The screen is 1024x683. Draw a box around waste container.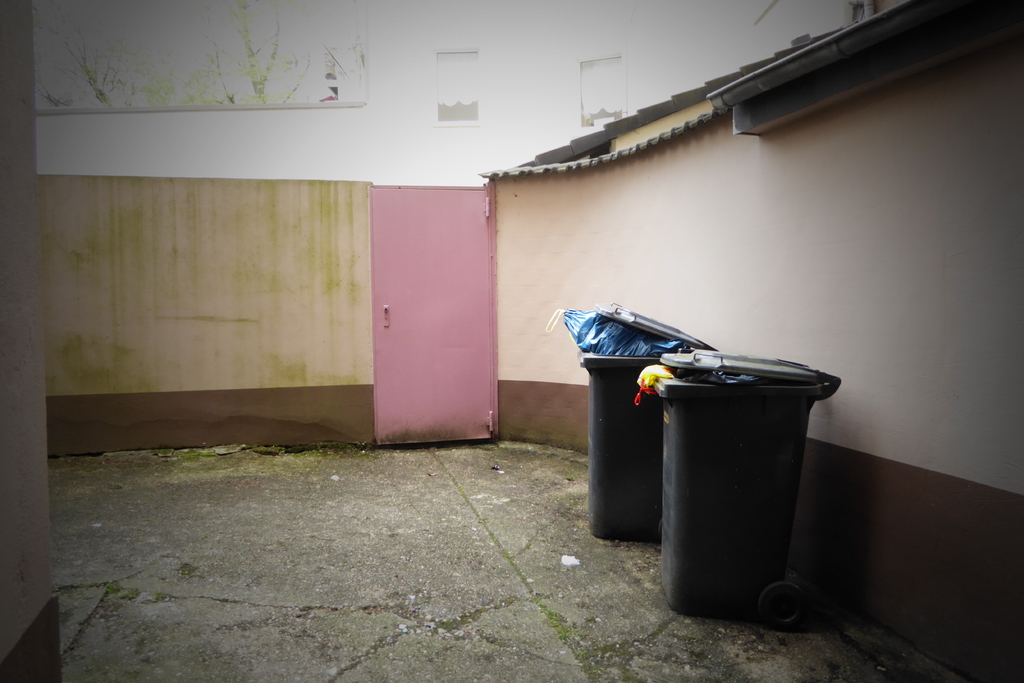
(623,358,831,618).
